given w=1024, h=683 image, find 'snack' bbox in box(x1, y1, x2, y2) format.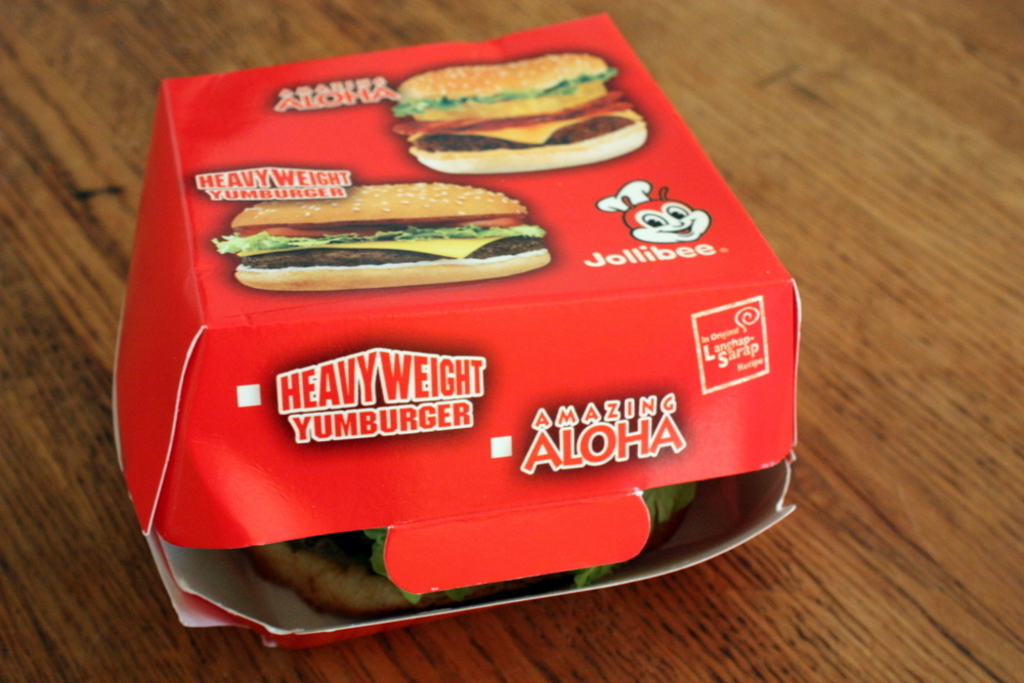
box(238, 480, 709, 615).
